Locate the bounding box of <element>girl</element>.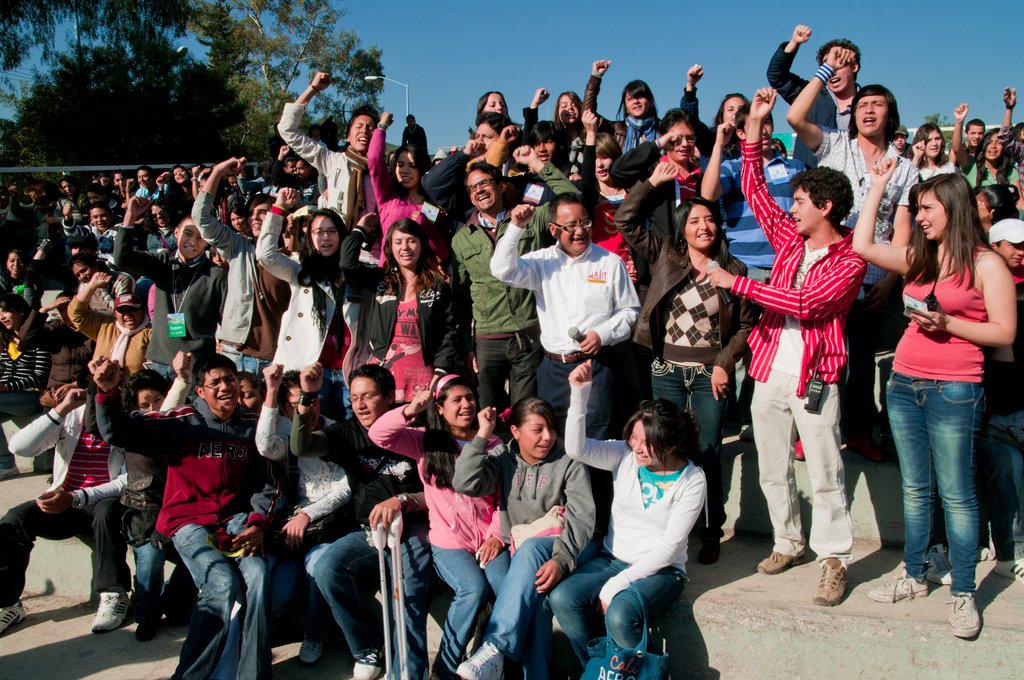
Bounding box: rect(257, 187, 372, 387).
